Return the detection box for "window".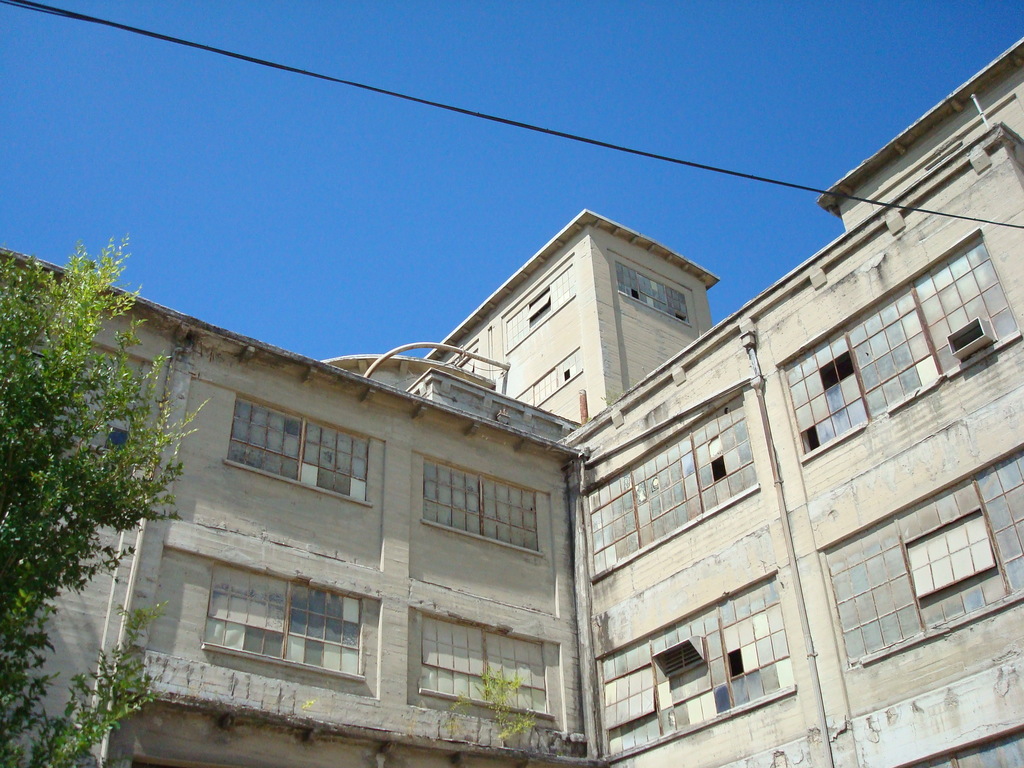
pyautogui.locateOnScreen(225, 397, 375, 506).
